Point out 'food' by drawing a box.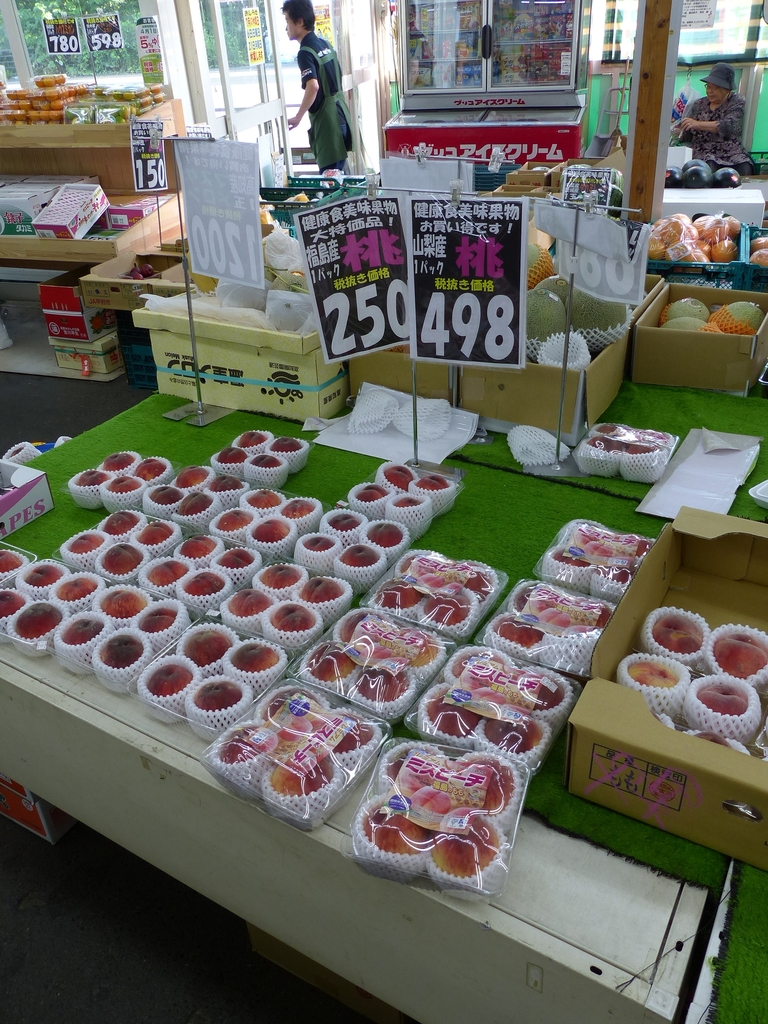
271/603/313/631.
